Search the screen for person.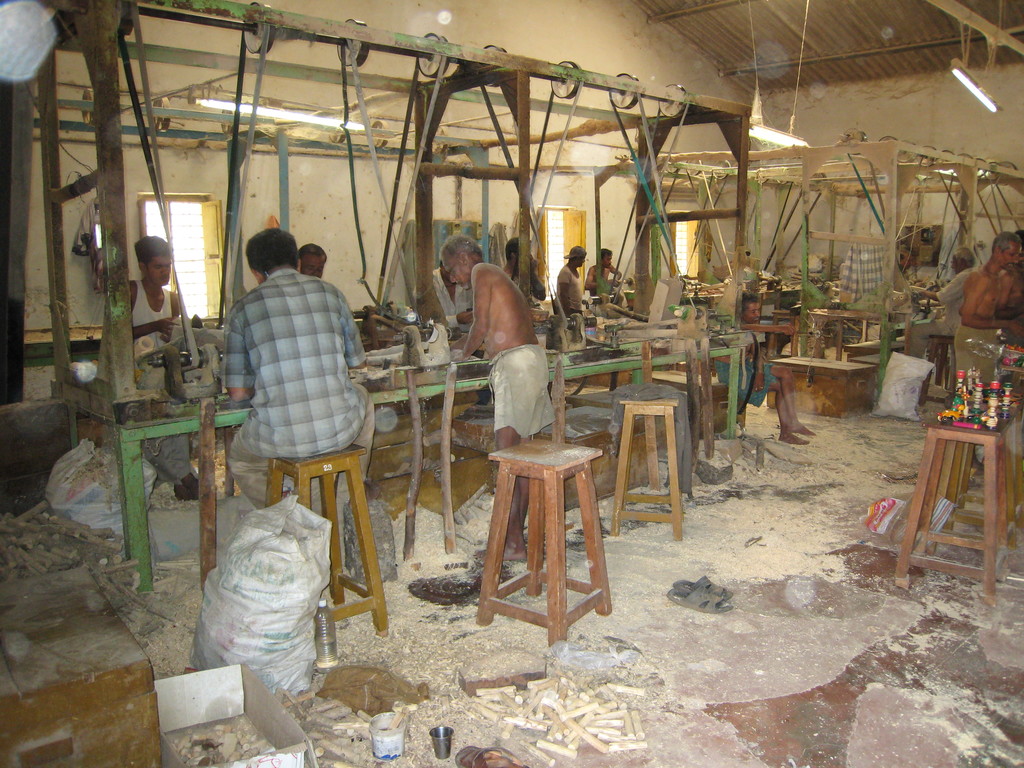
Found at pyautogui.locateOnScreen(955, 228, 1014, 391).
